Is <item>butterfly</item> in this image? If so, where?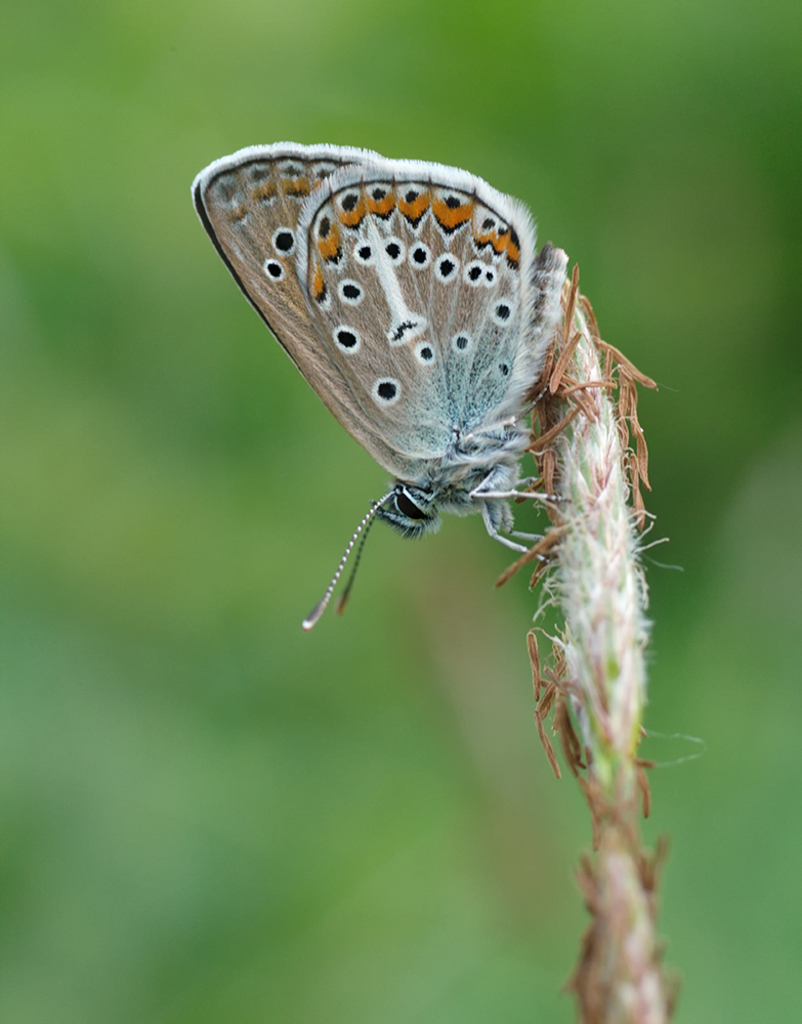
Yes, at pyautogui.locateOnScreen(234, 232, 629, 608).
